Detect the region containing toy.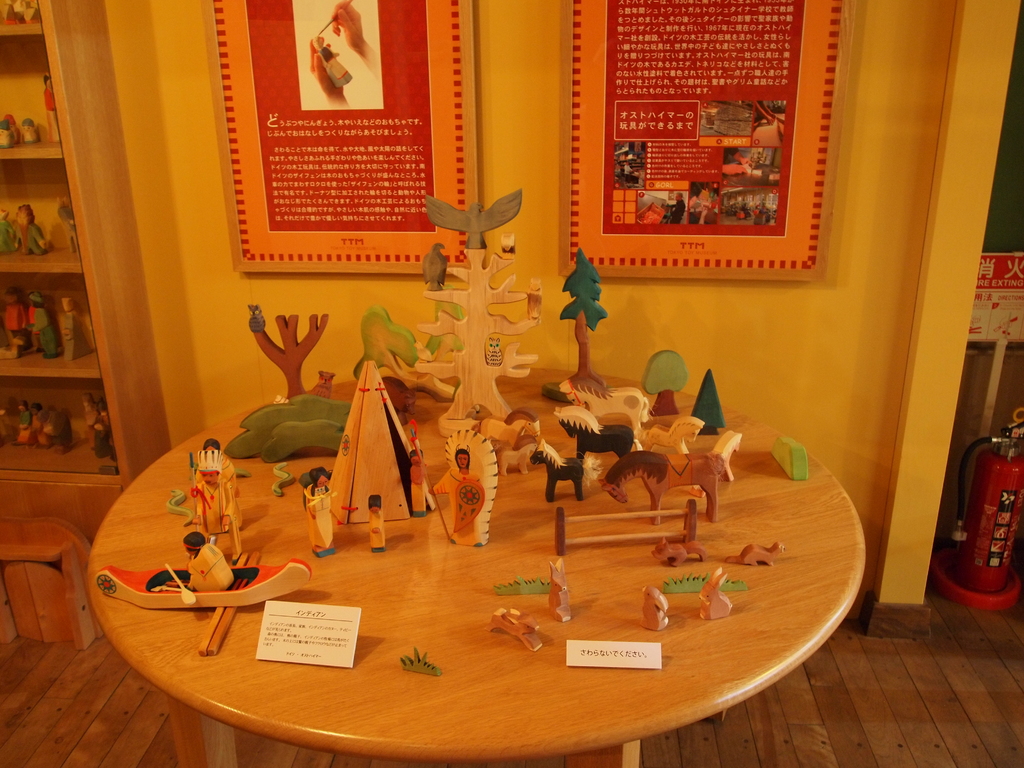
595 449 726 523.
